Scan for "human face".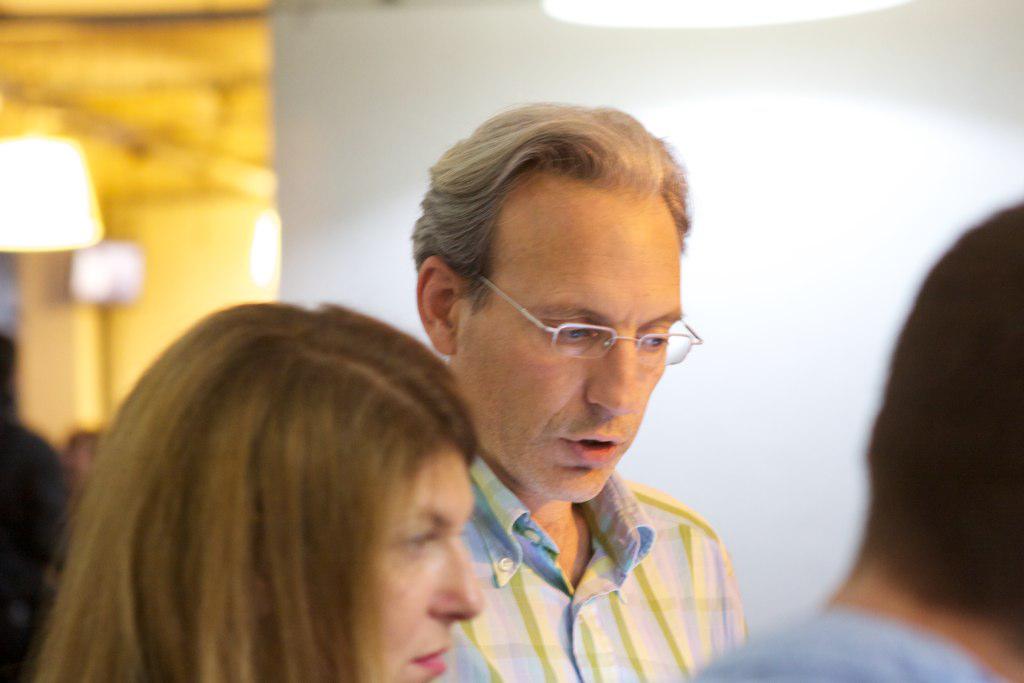
Scan result: left=371, top=449, right=481, bottom=682.
